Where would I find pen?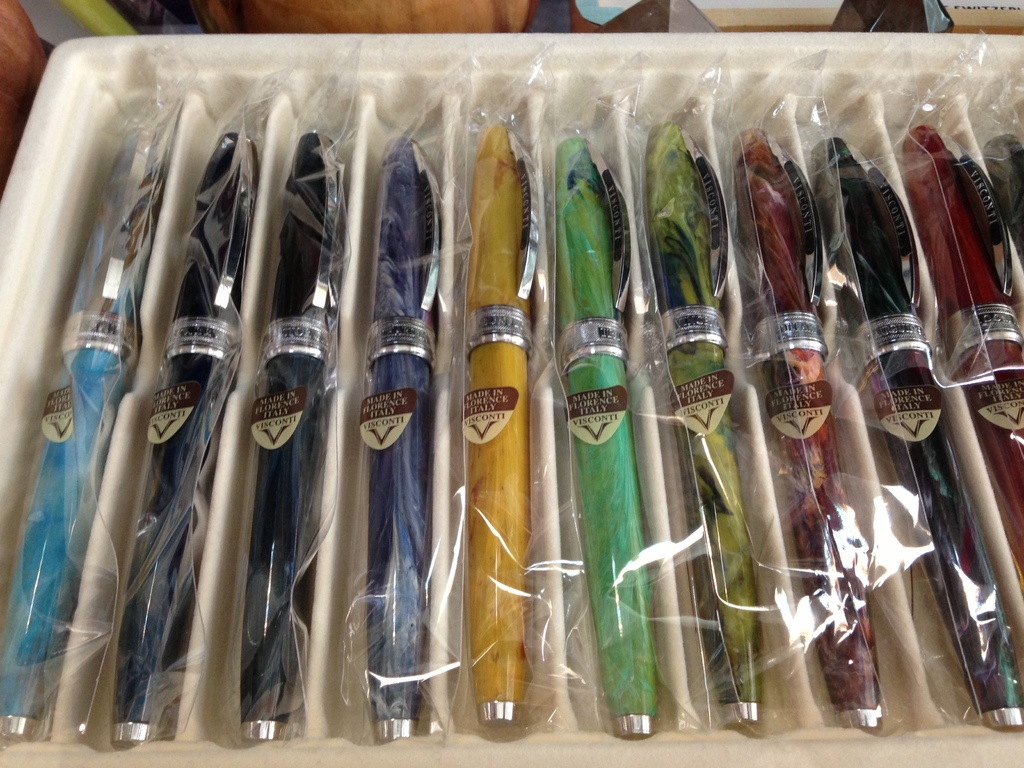
At x1=659 y1=120 x2=760 y2=733.
